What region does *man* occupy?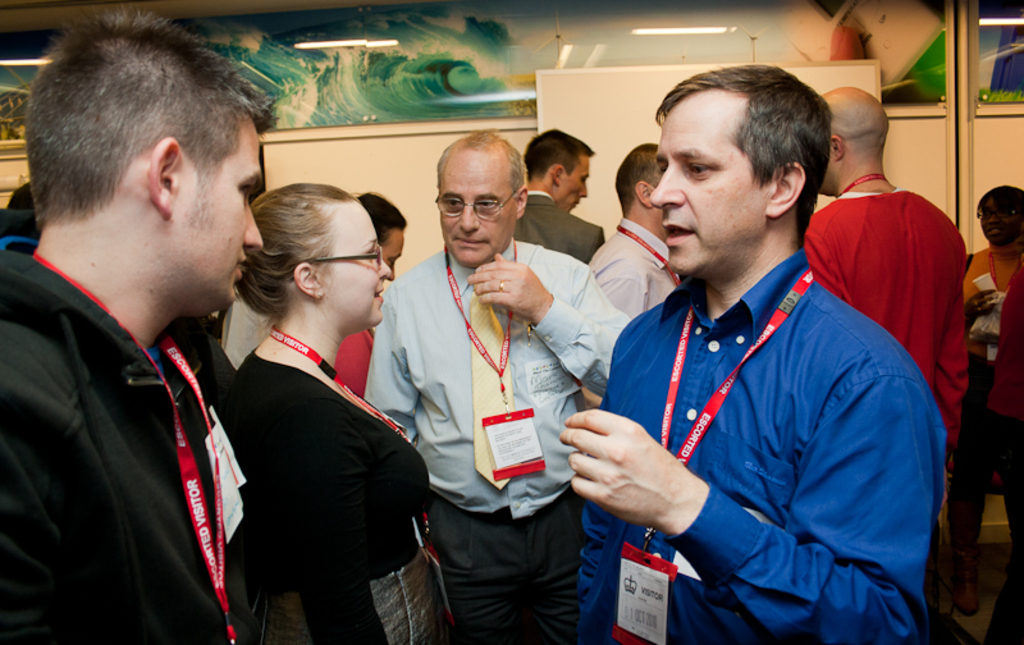
0, 1, 282, 644.
